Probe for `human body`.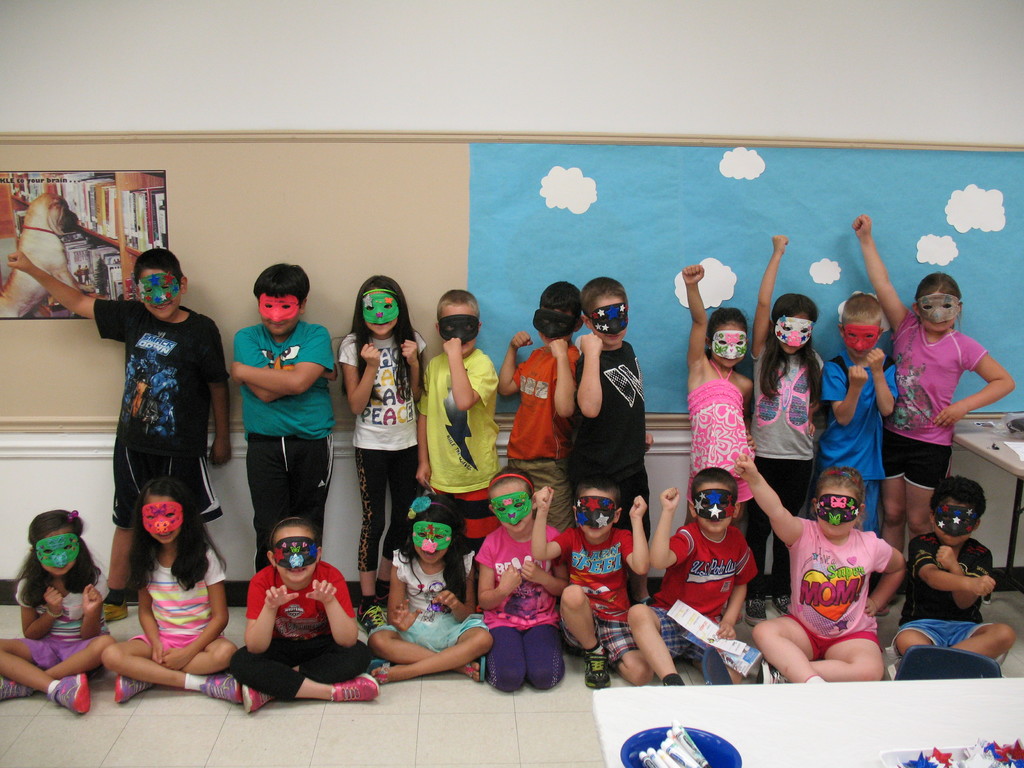
Probe result: box(505, 282, 583, 540).
